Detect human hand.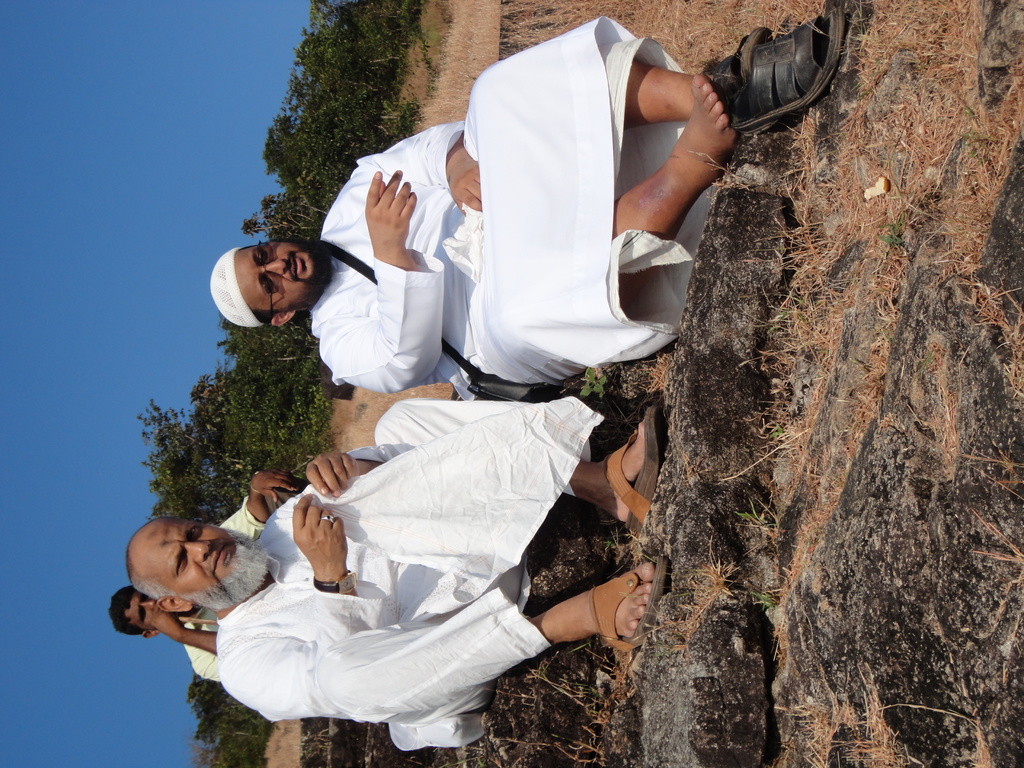
Detected at 445, 151, 483, 214.
